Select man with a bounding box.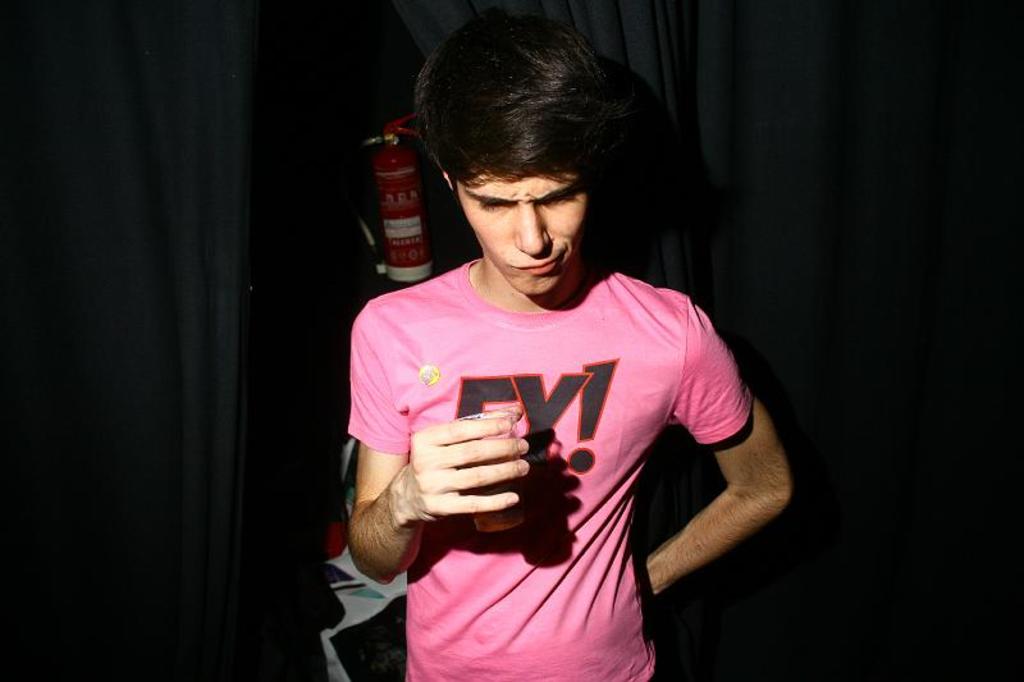
308 44 818 664.
